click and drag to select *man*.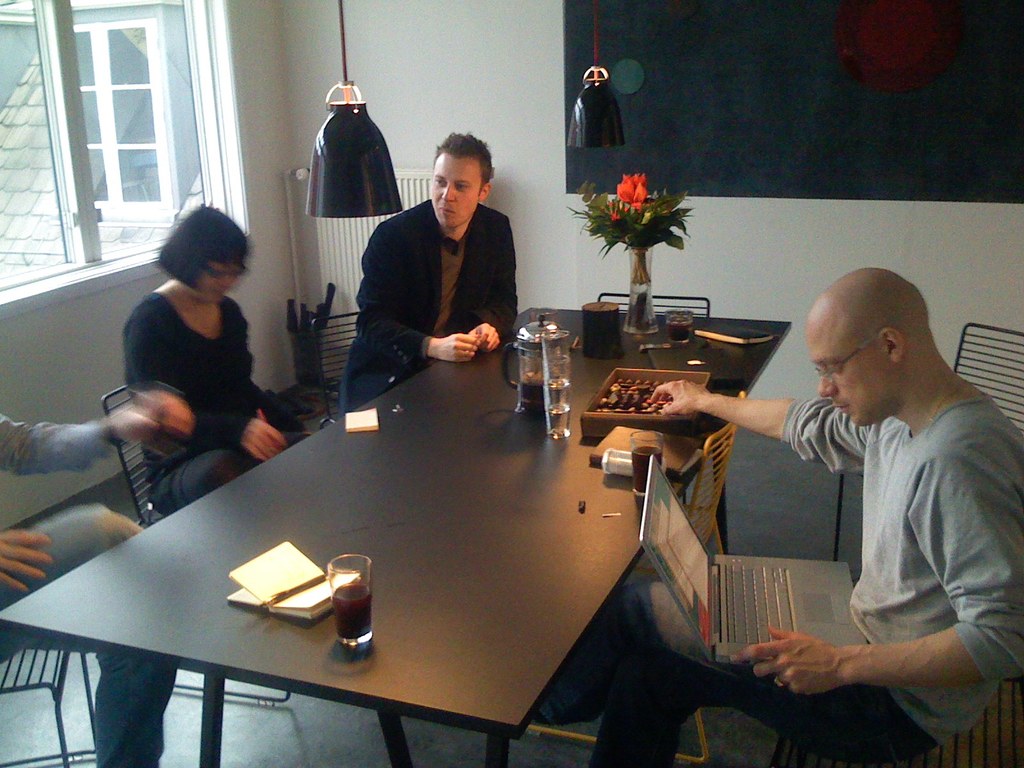
Selection: 667/266/1023/715.
